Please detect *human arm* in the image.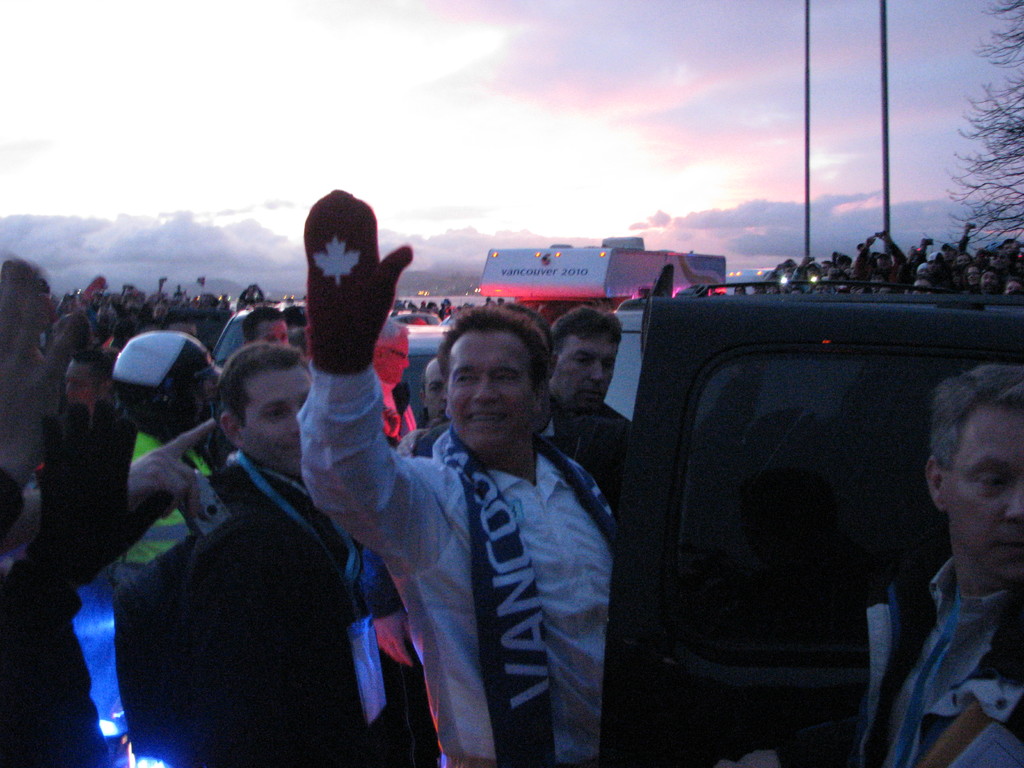
[280, 214, 417, 573].
